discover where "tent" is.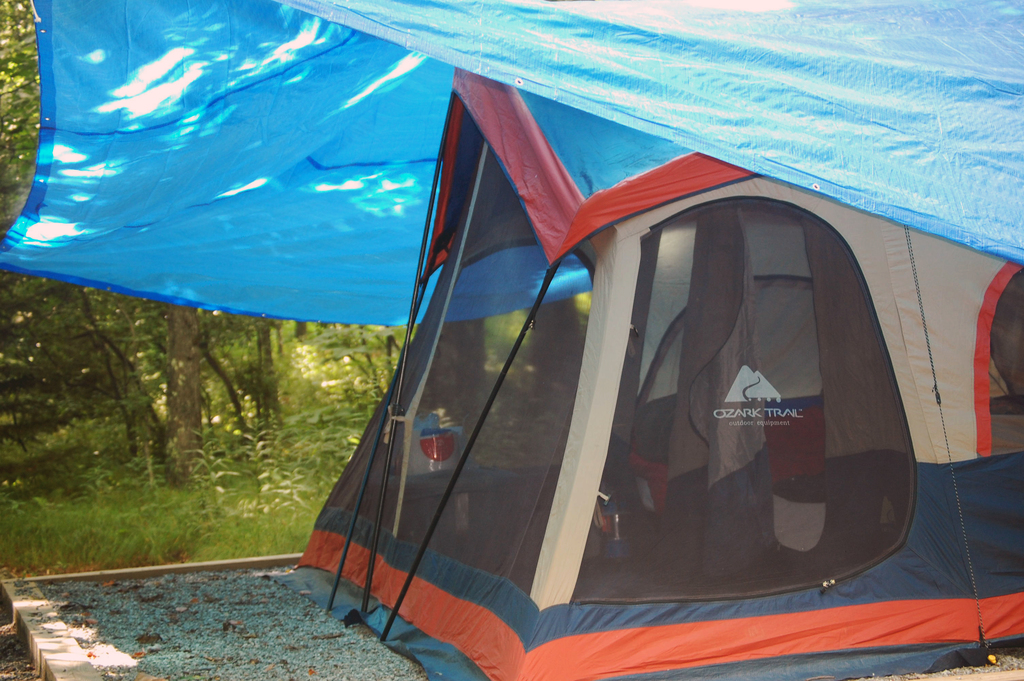
Discovered at <region>0, 0, 1021, 680</region>.
